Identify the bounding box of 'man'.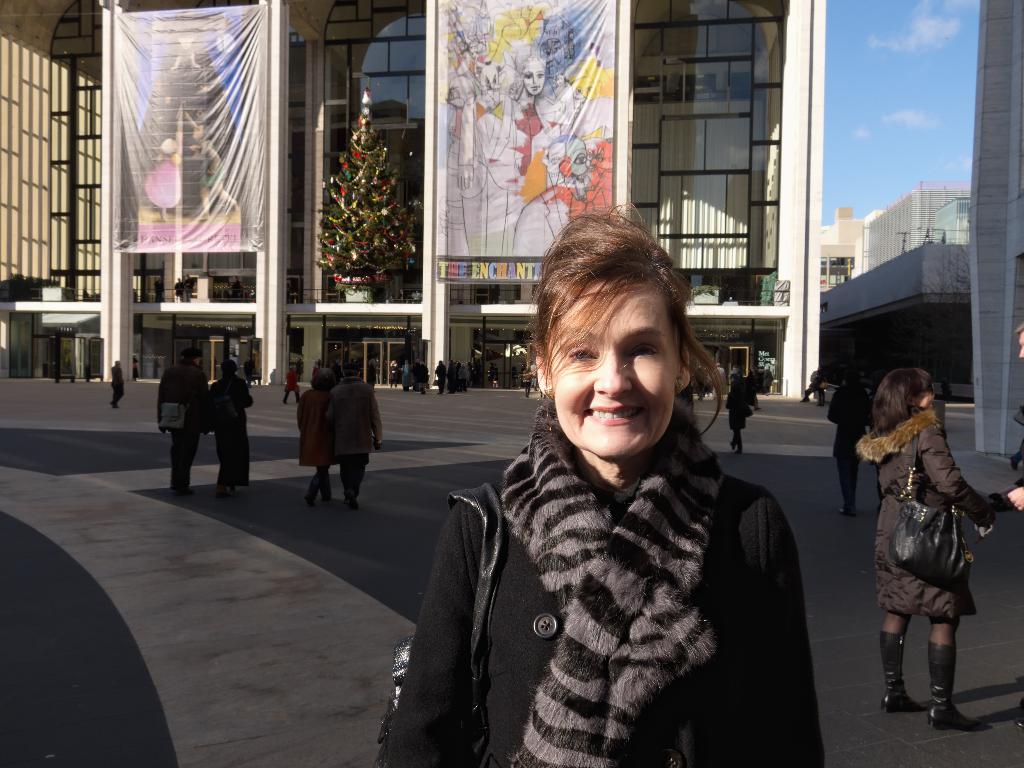
bbox(487, 360, 496, 385).
